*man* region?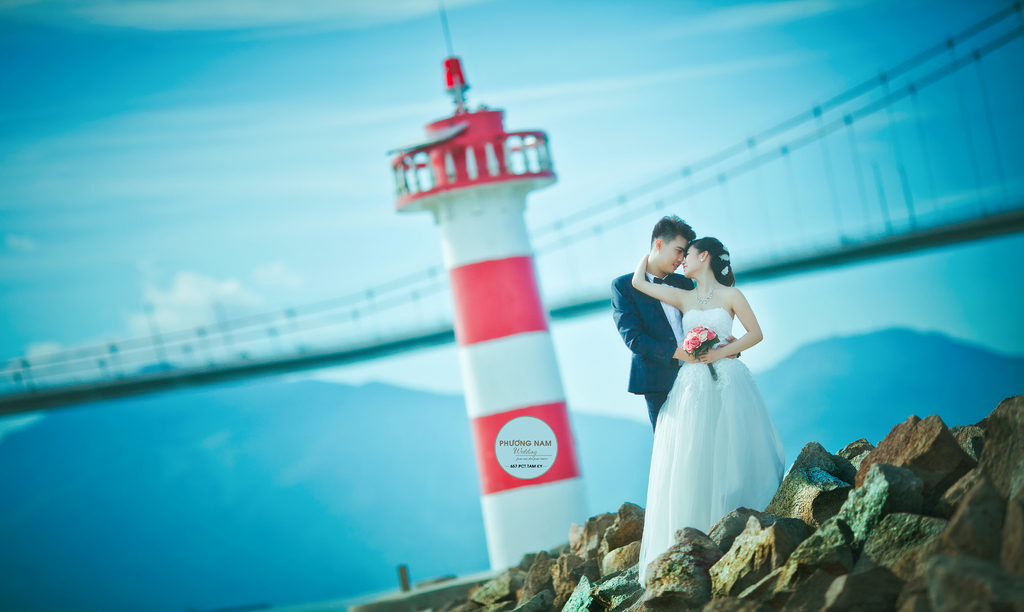
[607,226,700,490]
